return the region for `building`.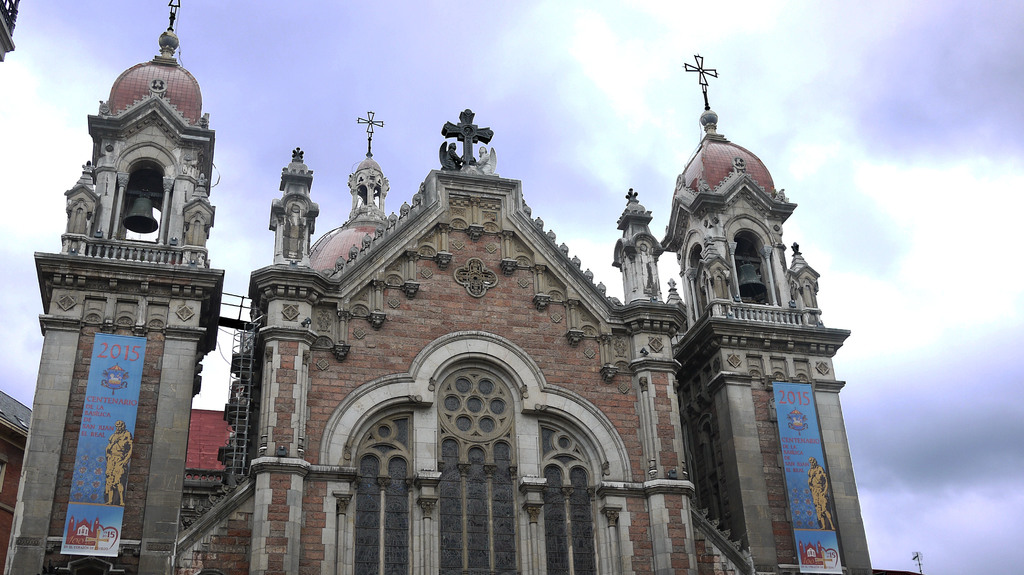
crop(0, 0, 875, 574).
